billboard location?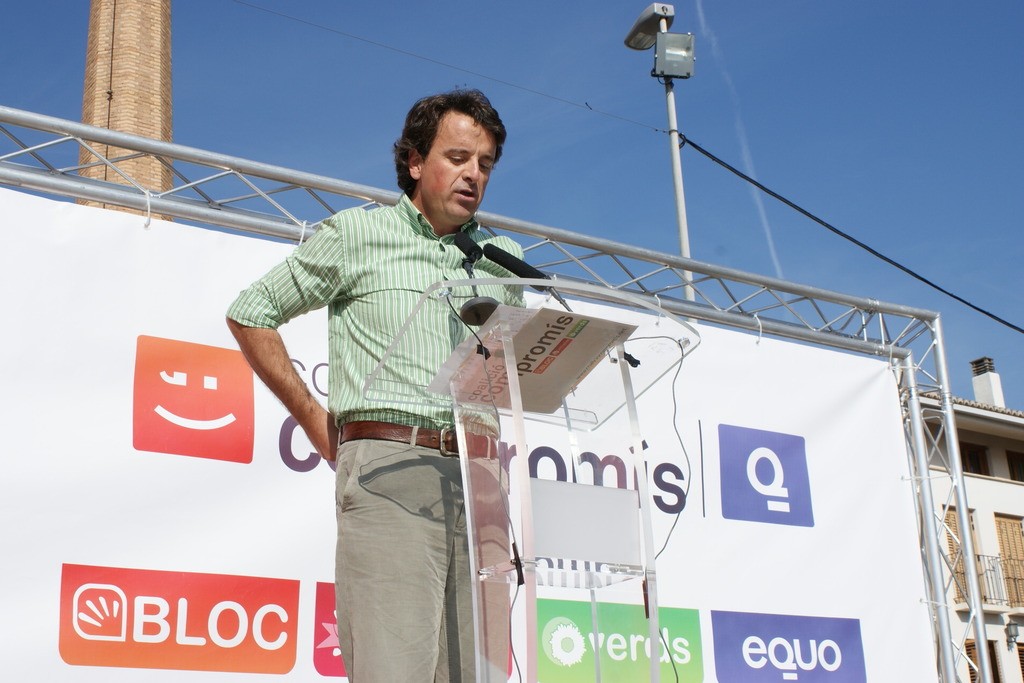
<bbox>0, 184, 935, 682</bbox>
